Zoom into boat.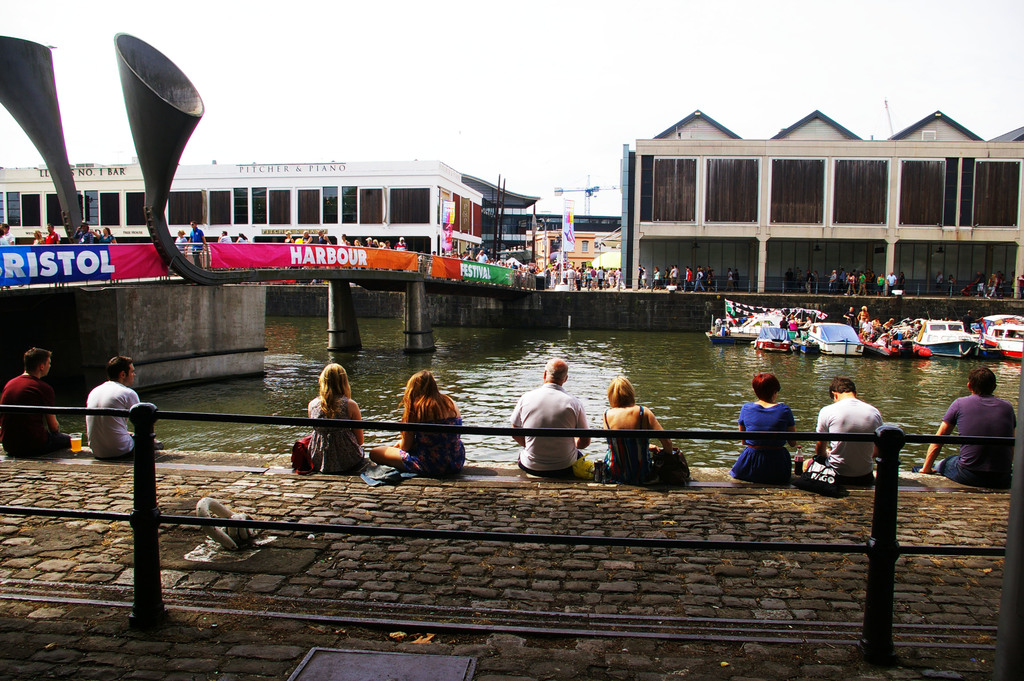
Zoom target: <region>751, 322, 799, 356</region>.
